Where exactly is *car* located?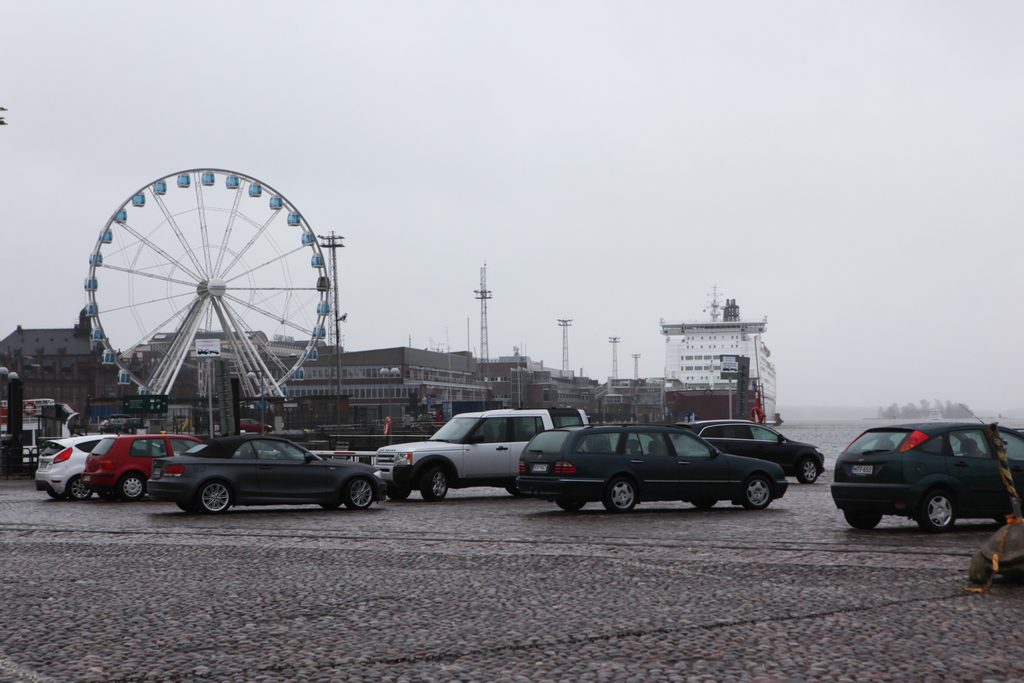
Its bounding box is detection(840, 415, 1023, 531).
